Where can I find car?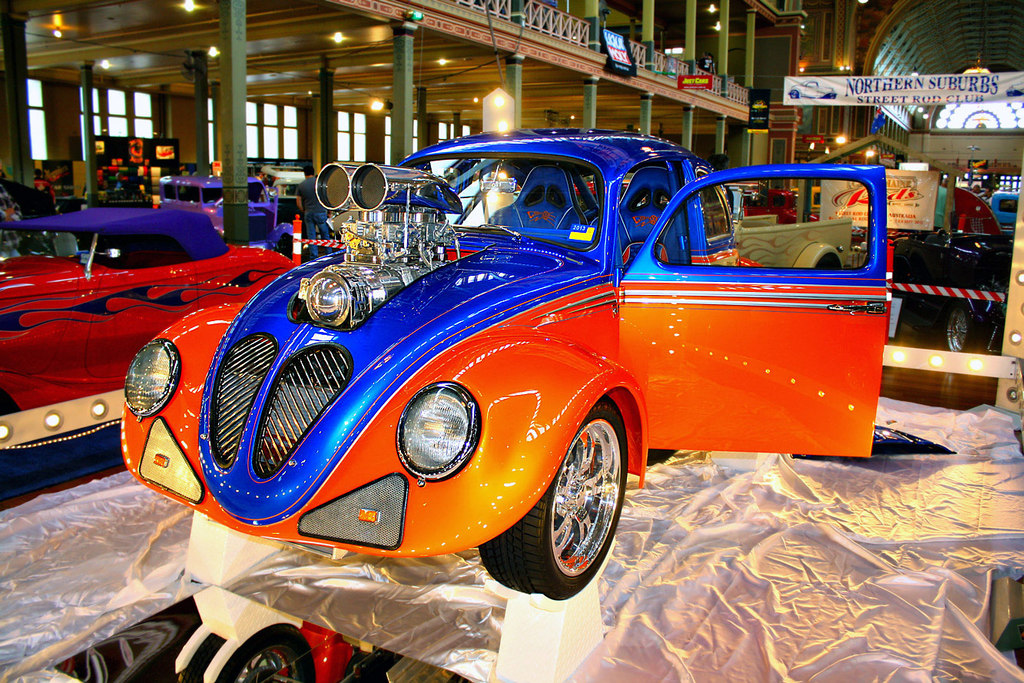
You can find it at locate(0, 207, 295, 416).
